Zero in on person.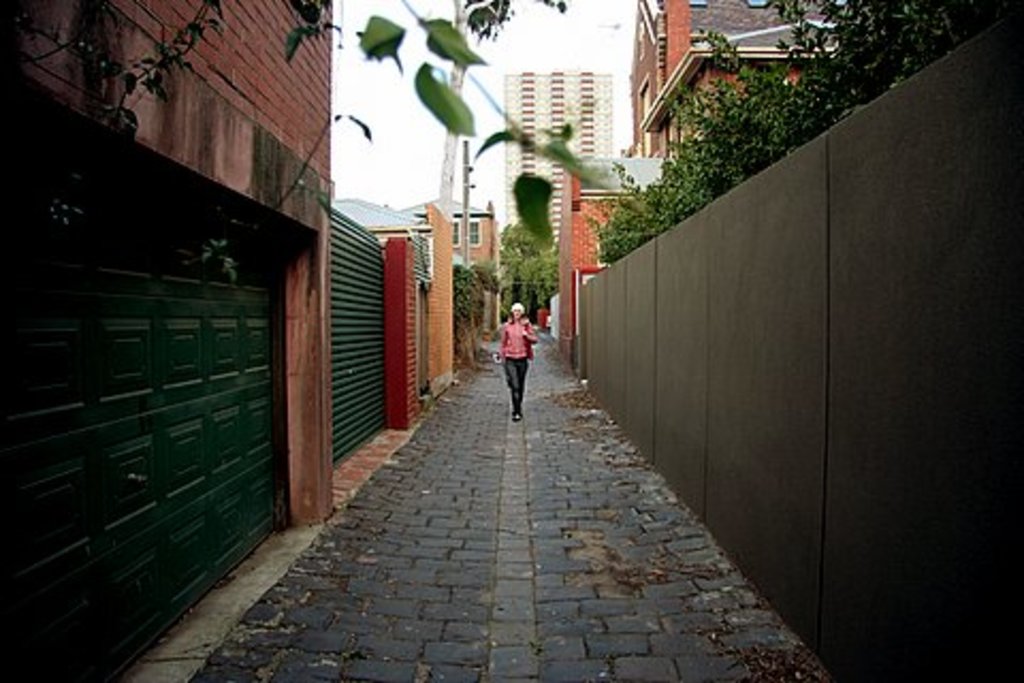
Zeroed in: Rect(495, 290, 546, 418).
